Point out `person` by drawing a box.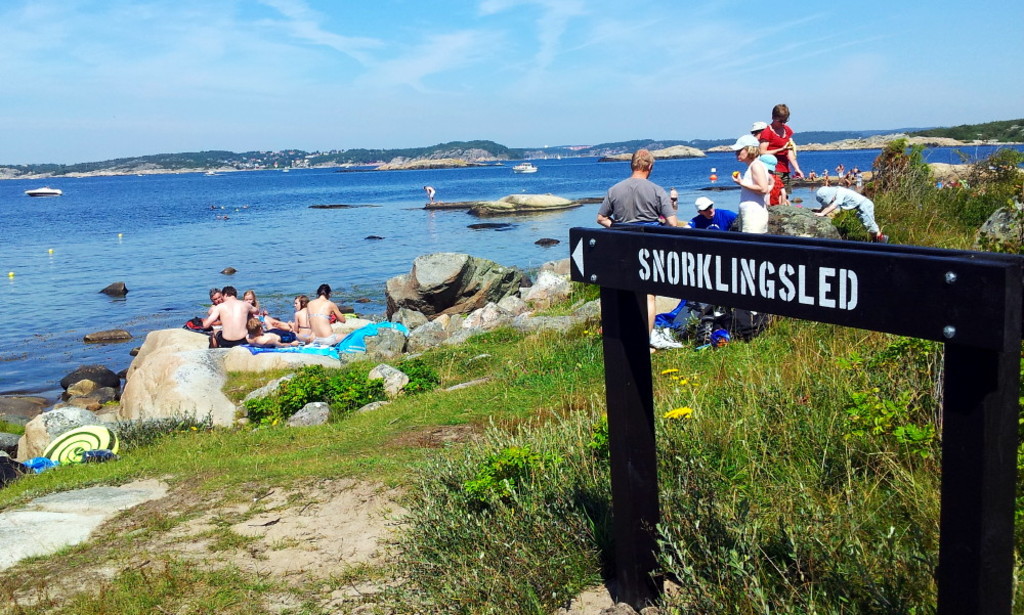
{"x1": 684, "y1": 196, "x2": 739, "y2": 237}.
